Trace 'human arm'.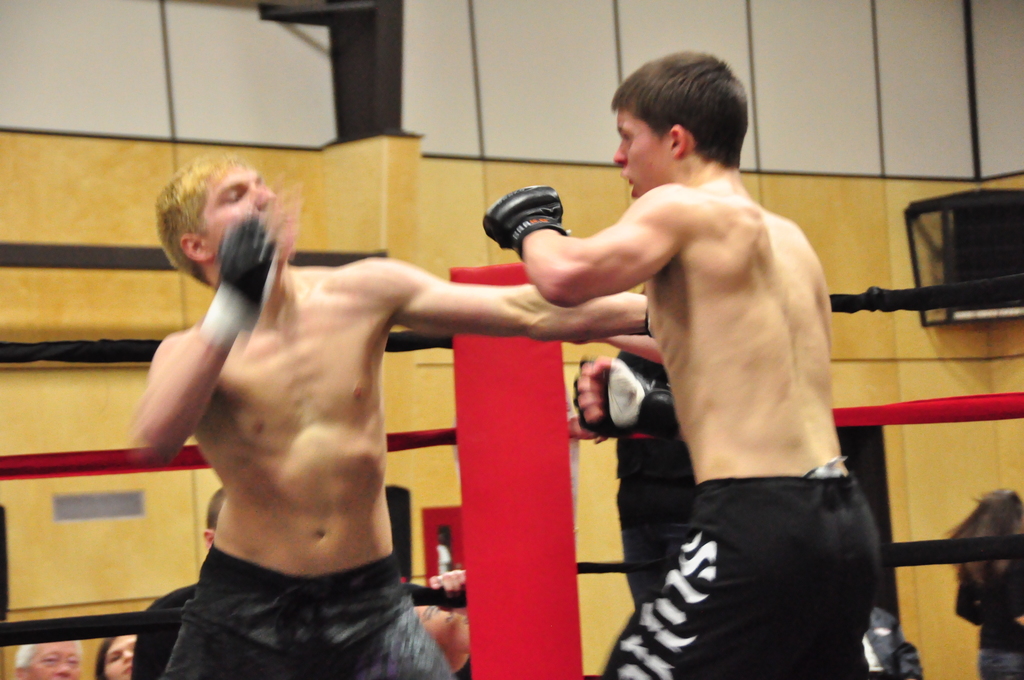
Traced to l=410, t=554, r=481, b=675.
